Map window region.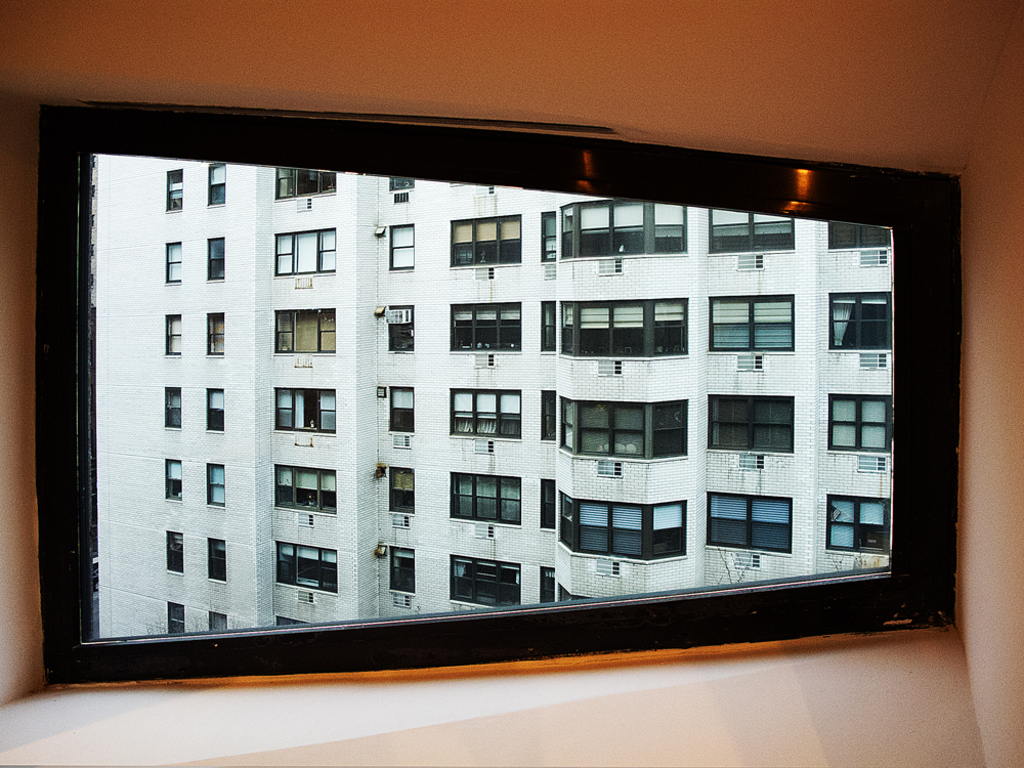
Mapped to <bbox>452, 211, 519, 268</bbox>.
